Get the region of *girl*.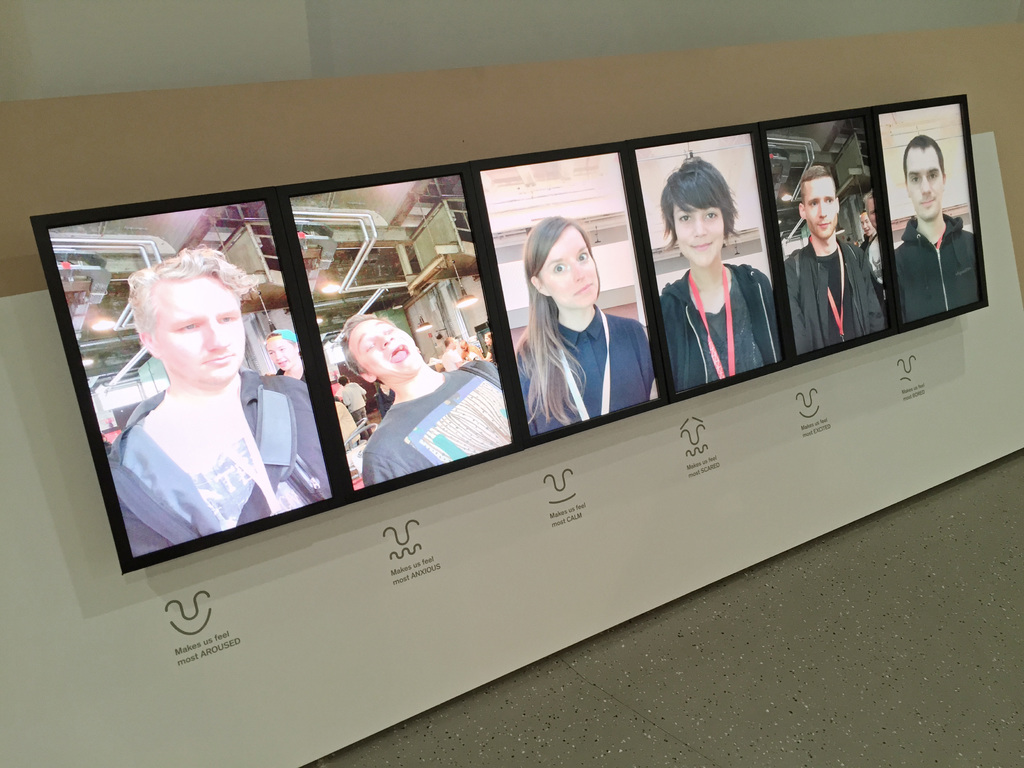
<box>657,150,784,394</box>.
